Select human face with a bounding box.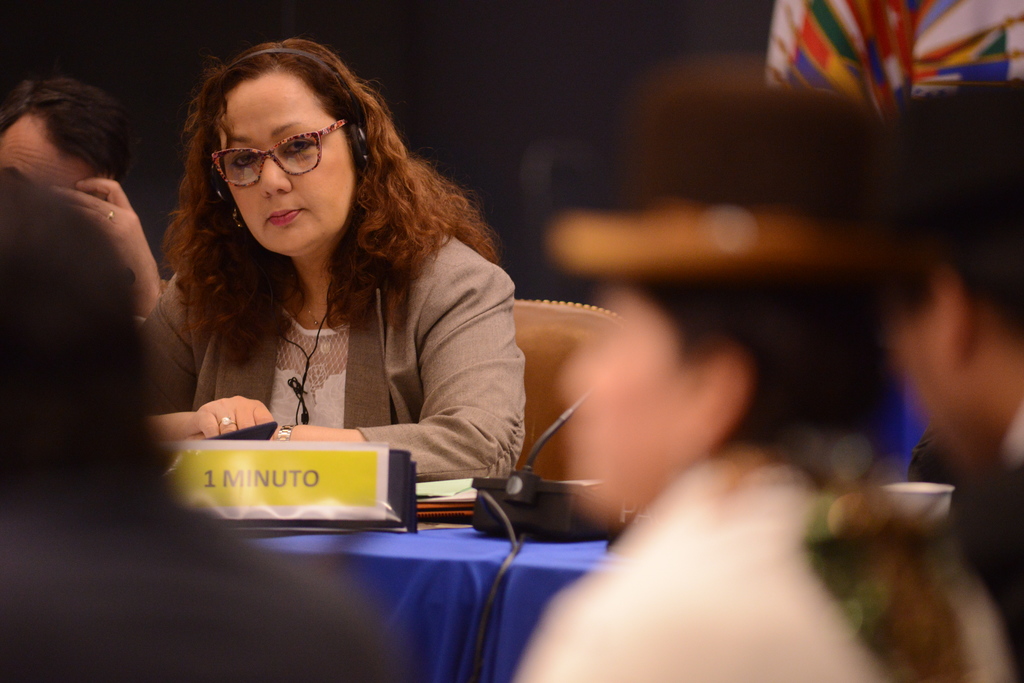
left=229, top=77, right=344, bottom=269.
